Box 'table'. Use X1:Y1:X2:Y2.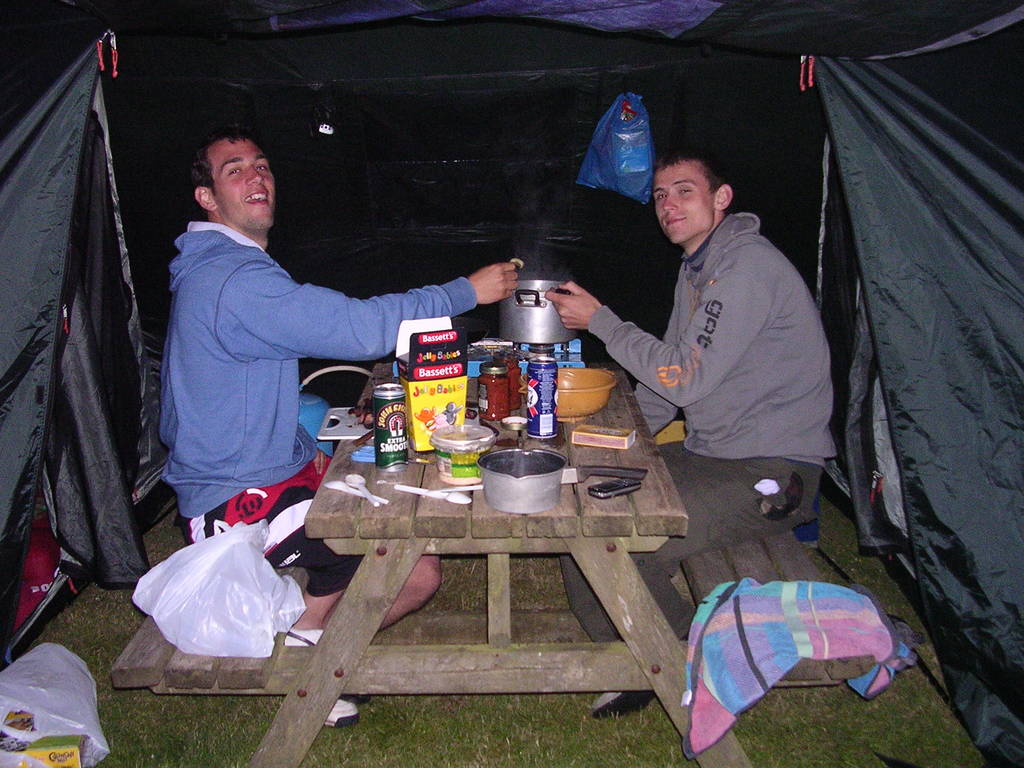
182:328:746:748.
